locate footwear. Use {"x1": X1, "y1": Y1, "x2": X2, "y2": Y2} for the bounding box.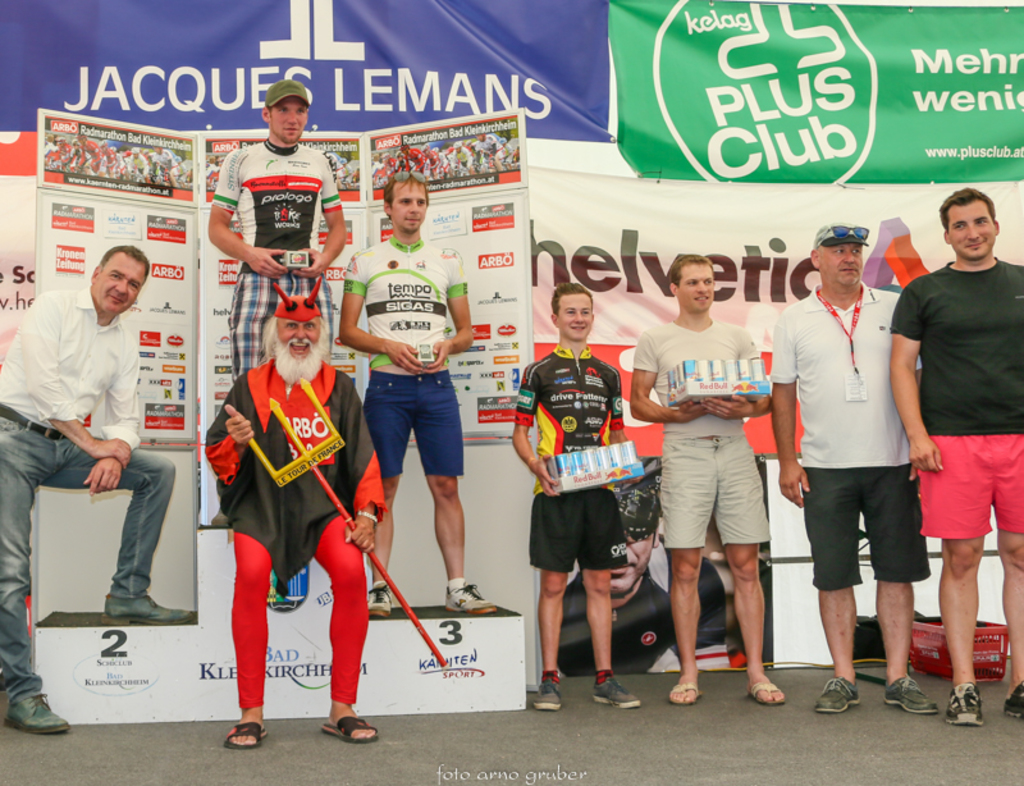
{"x1": 943, "y1": 682, "x2": 983, "y2": 730}.
